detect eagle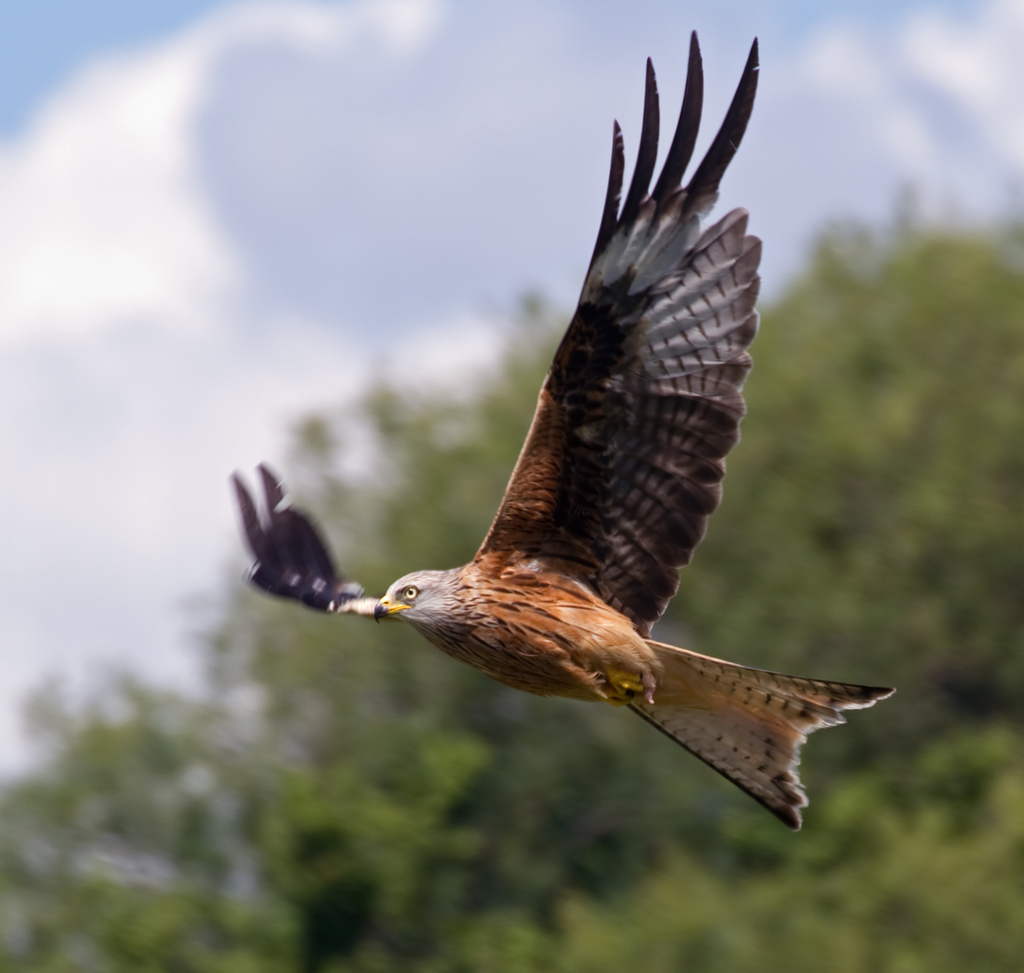
left=330, top=17, right=904, bottom=835
